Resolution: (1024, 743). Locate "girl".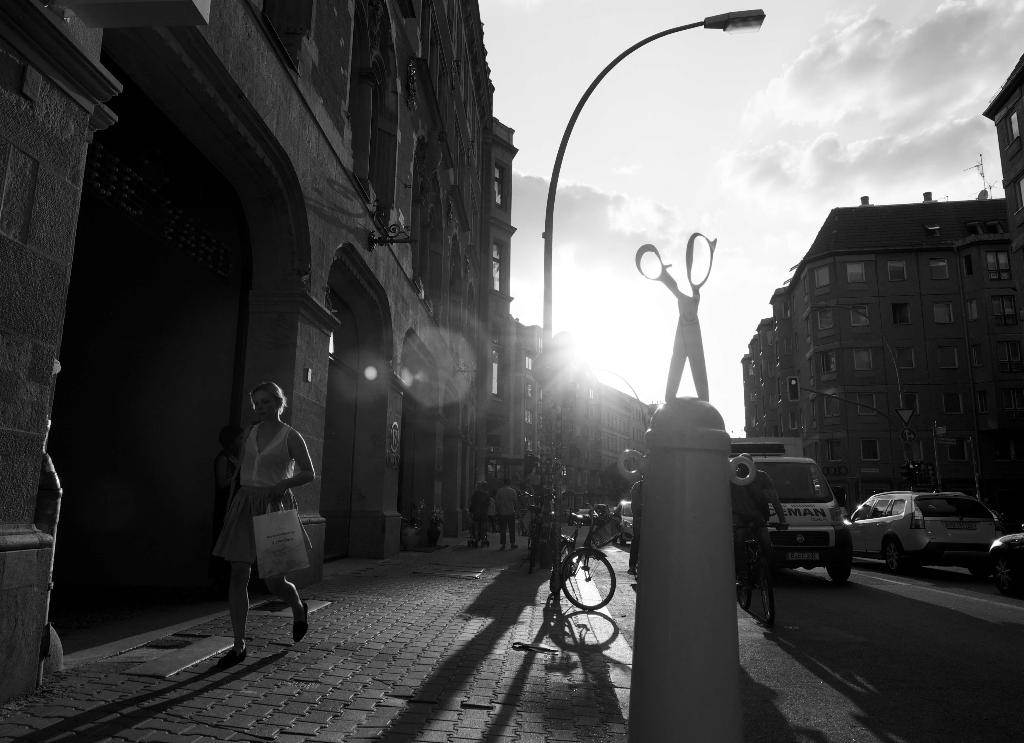
l=216, t=375, r=325, b=673.
